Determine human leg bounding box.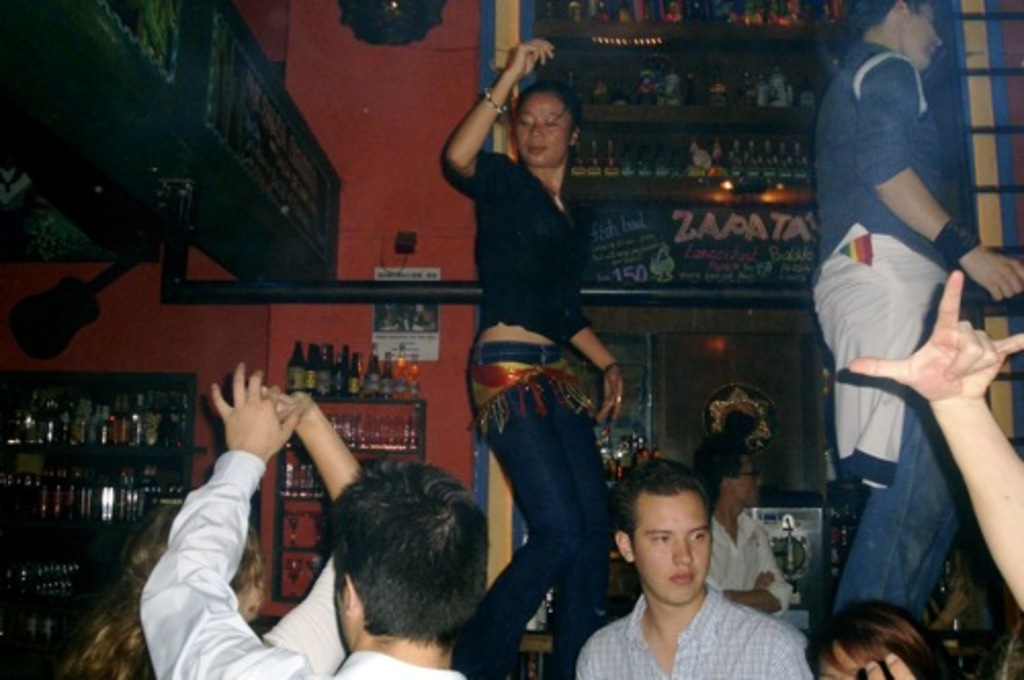
Determined: pyautogui.locateOnScreen(723, 465, 754, 514).
